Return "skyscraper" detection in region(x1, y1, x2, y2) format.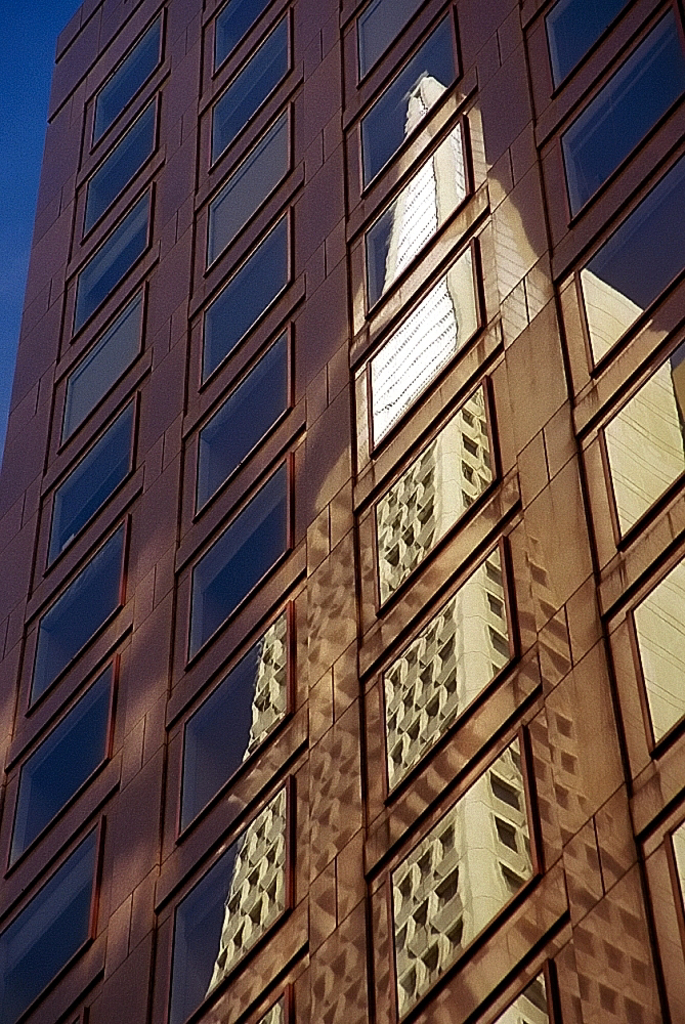
region(0, 0, 684, 1023).
